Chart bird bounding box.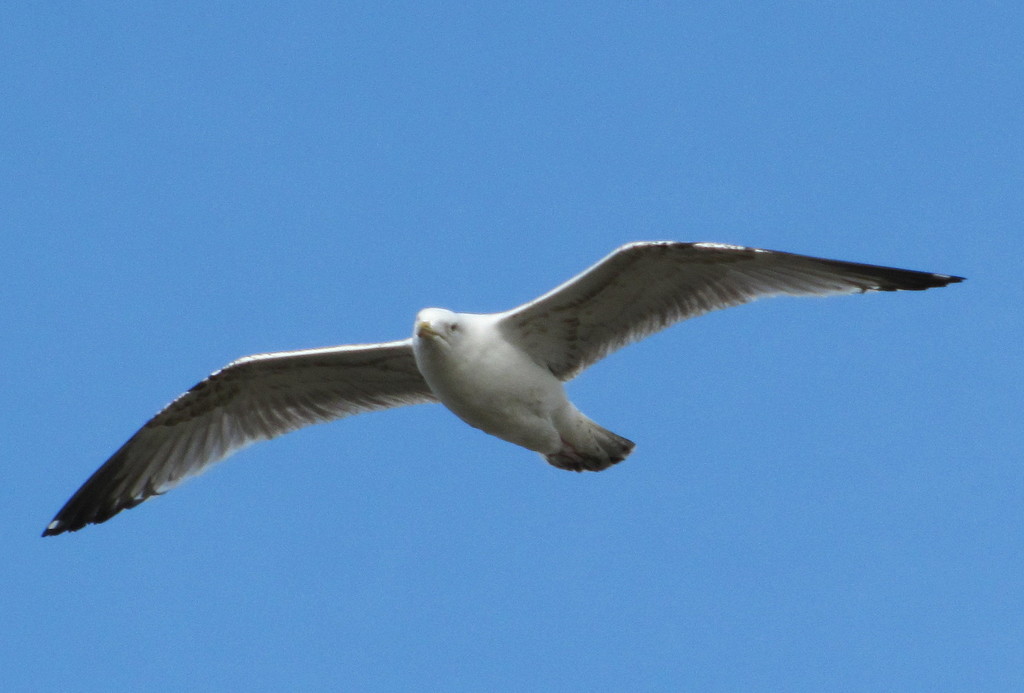
Charted: (left=52, top=244, right=922, bottom=509).
